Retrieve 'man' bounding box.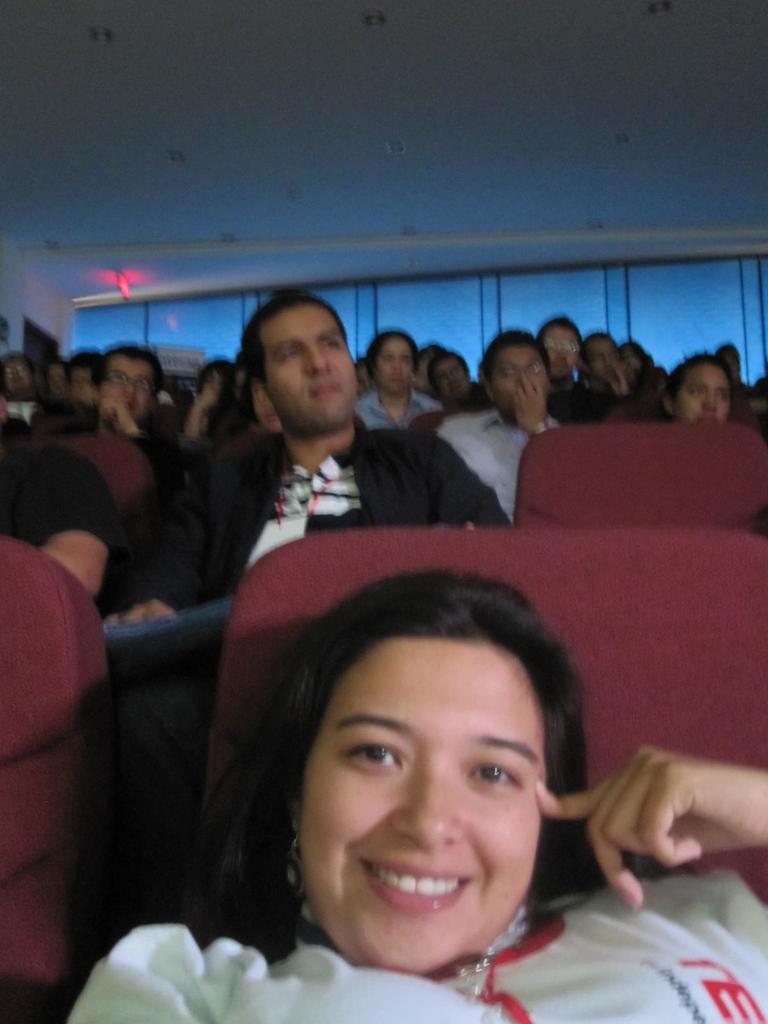
Bounding box: <region>536, 308, 612, 421</region>.
